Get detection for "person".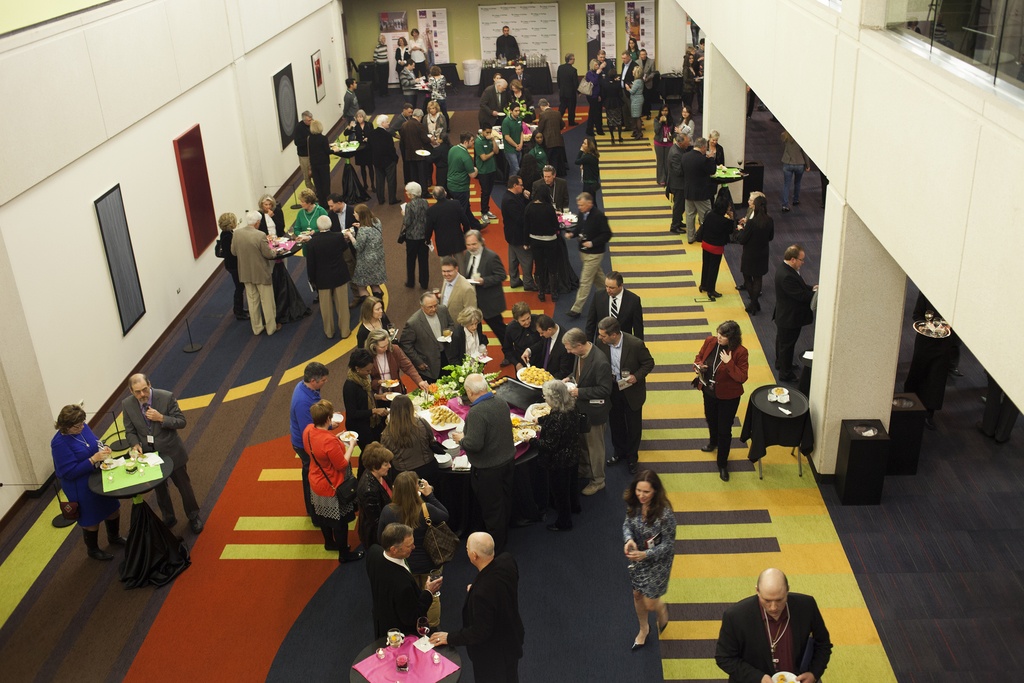
Detection: (left=399, top=182, right=429, bottom=287).
